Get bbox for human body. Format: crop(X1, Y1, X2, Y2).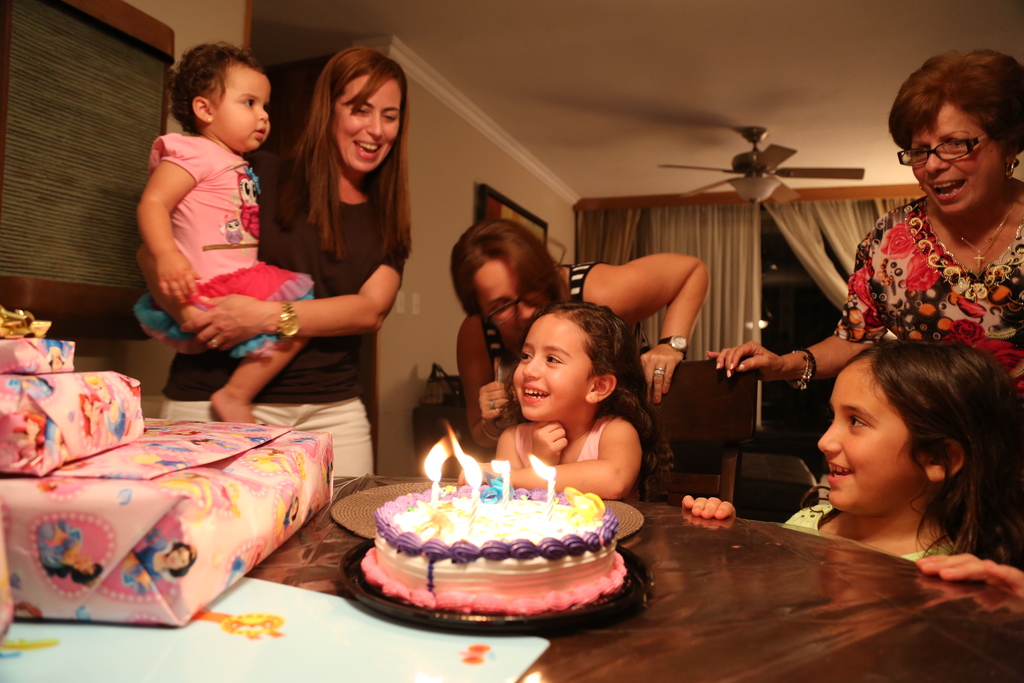
crop(157, 152, 409, 477).
